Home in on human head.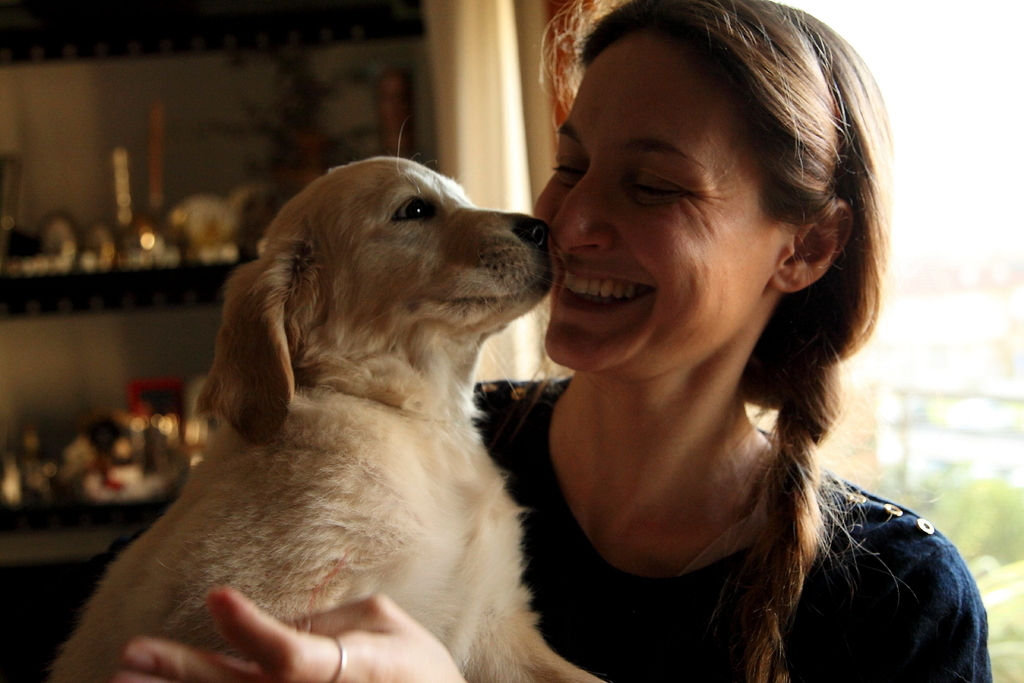
Homed in at box(548, 4, 879, 420).
